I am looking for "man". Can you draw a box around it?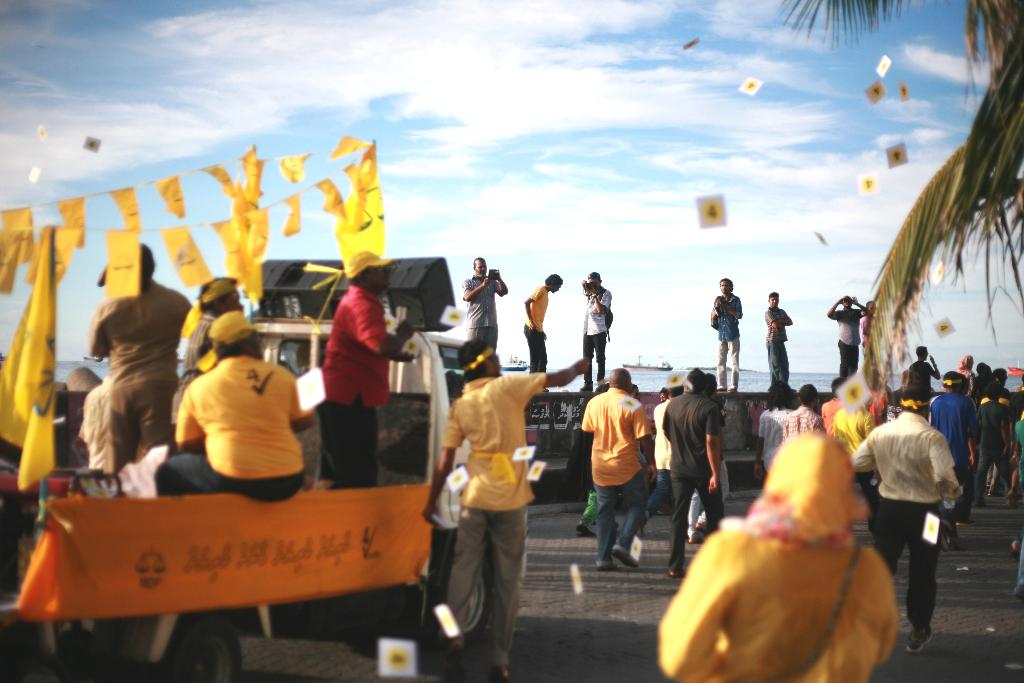
Sure, the bounding box is {"x1": 861, "y1": 299, "x2": 888, "y2": 374}.
